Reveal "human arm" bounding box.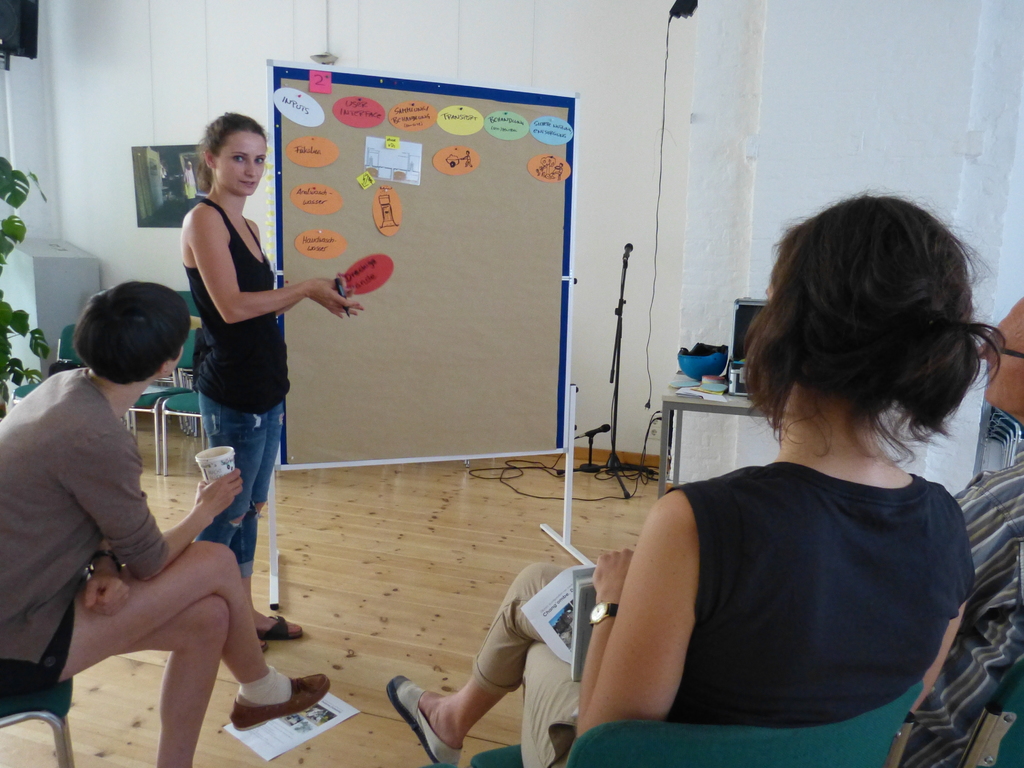
Revealed: x1=598 y1=475 x2=726 y2=744.
